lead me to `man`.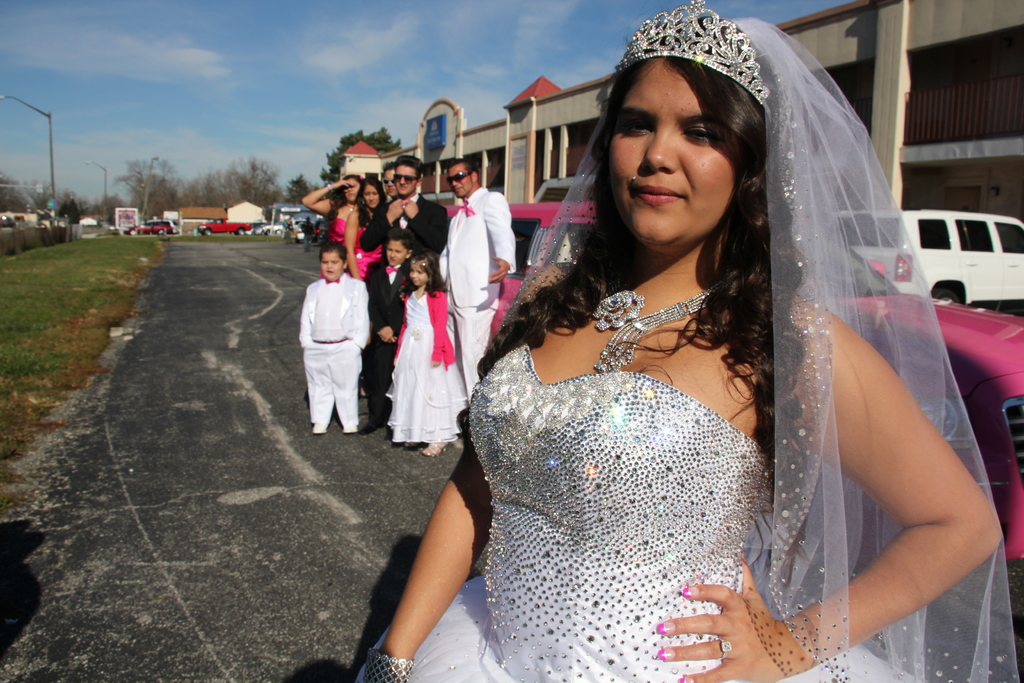
Lead to [437, 153, 509, 432].
